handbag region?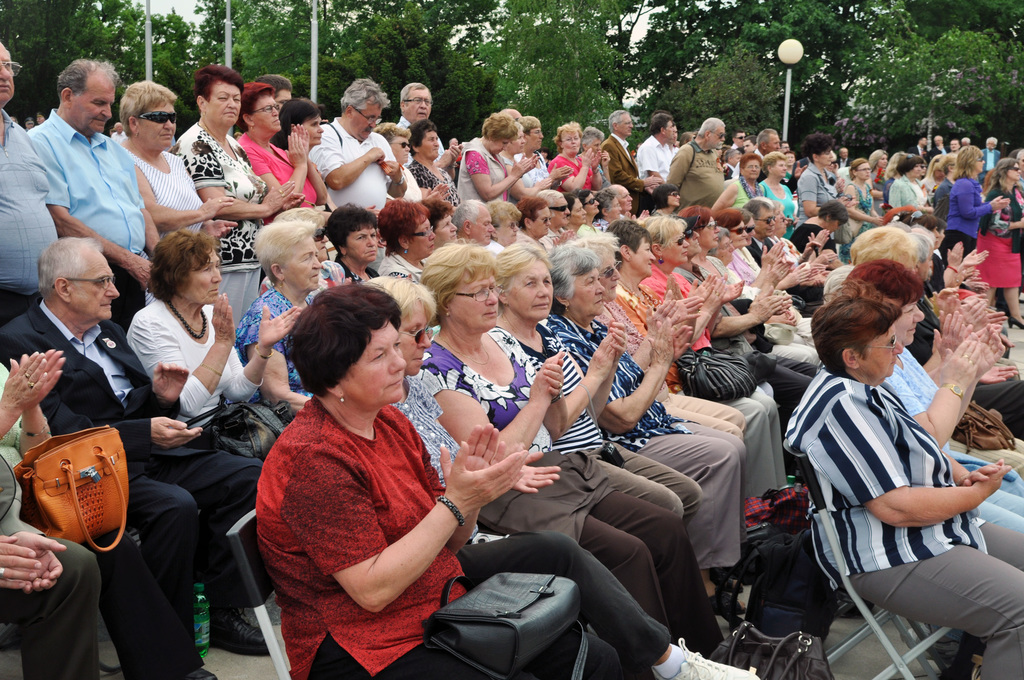
184:394:300:457
